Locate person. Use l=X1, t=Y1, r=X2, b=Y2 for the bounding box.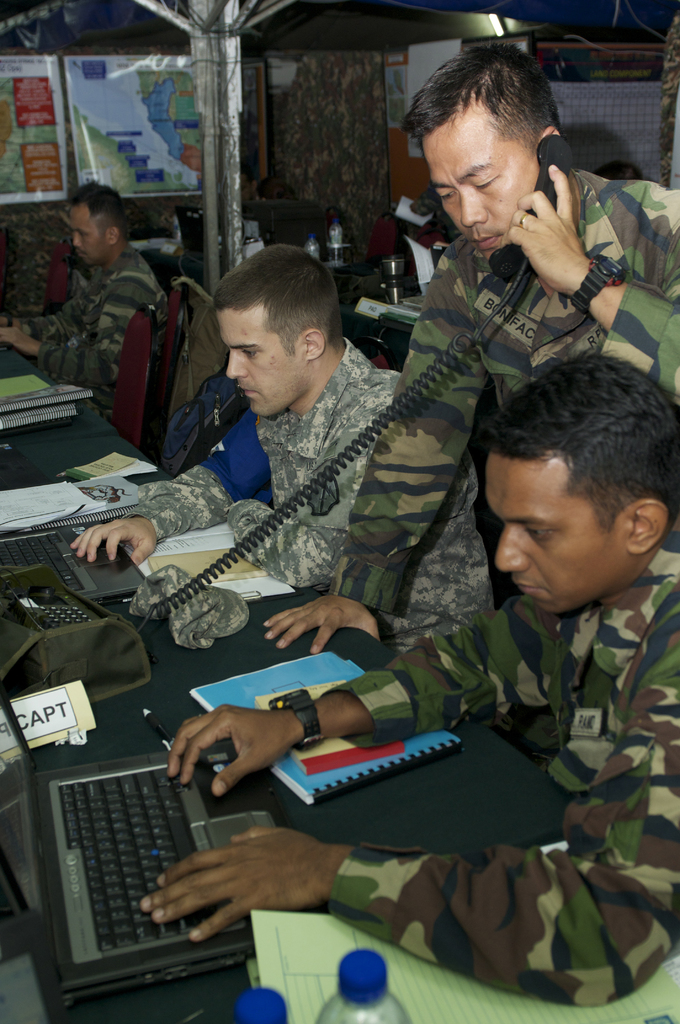
l=0, t=190, r=174, b=421.
